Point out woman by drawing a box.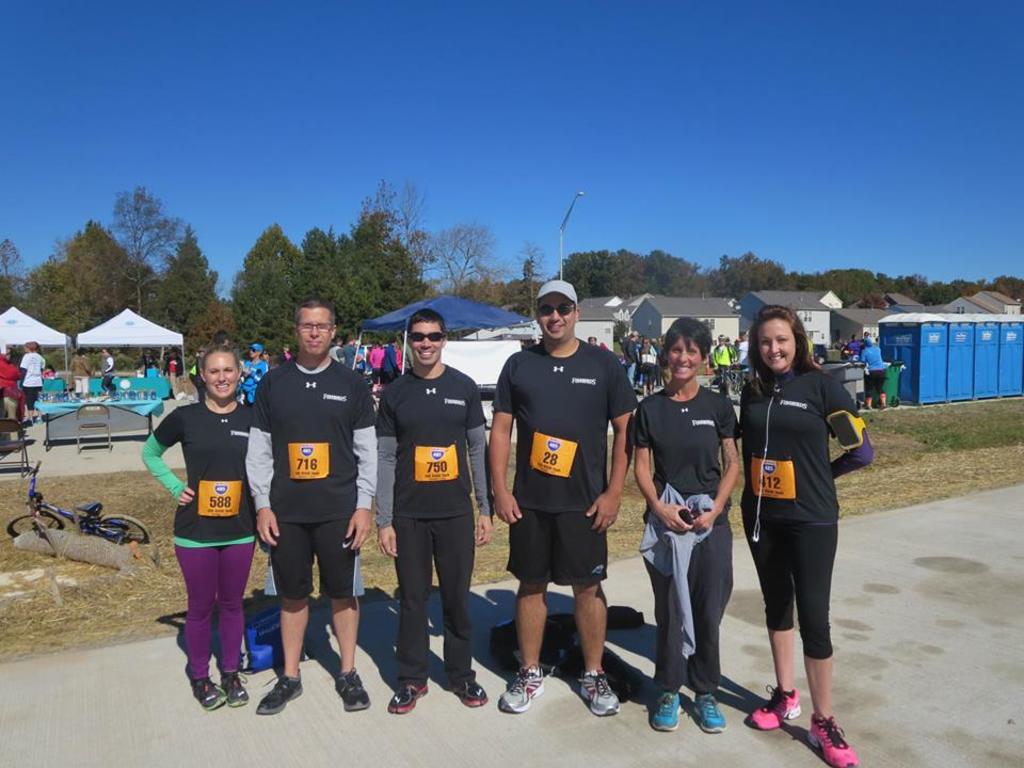
244,341,262,397.
